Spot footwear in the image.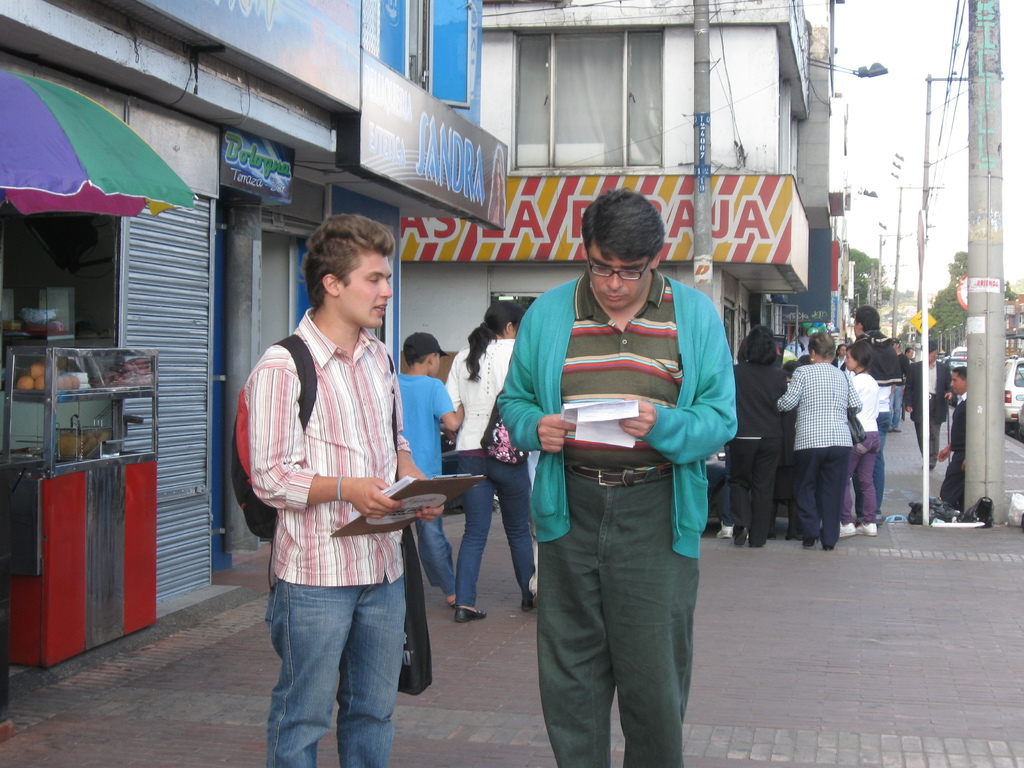
footwear found at region(722, 525, 732, 538).
